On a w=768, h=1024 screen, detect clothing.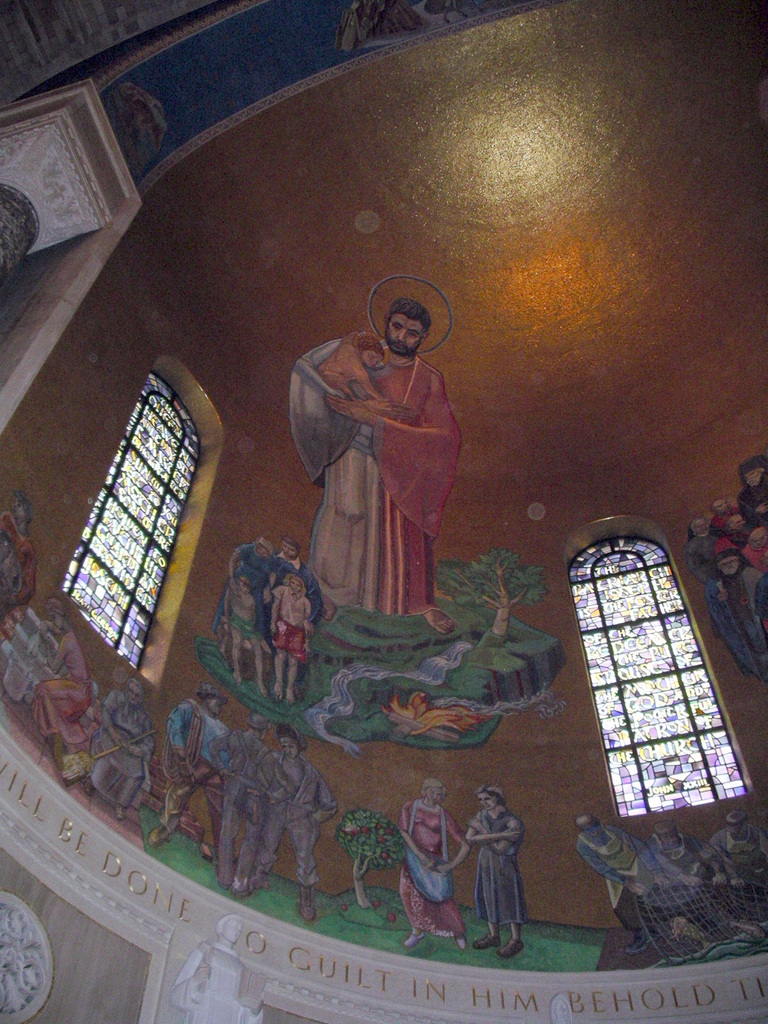
select_region(721, 817, 767, 915).
